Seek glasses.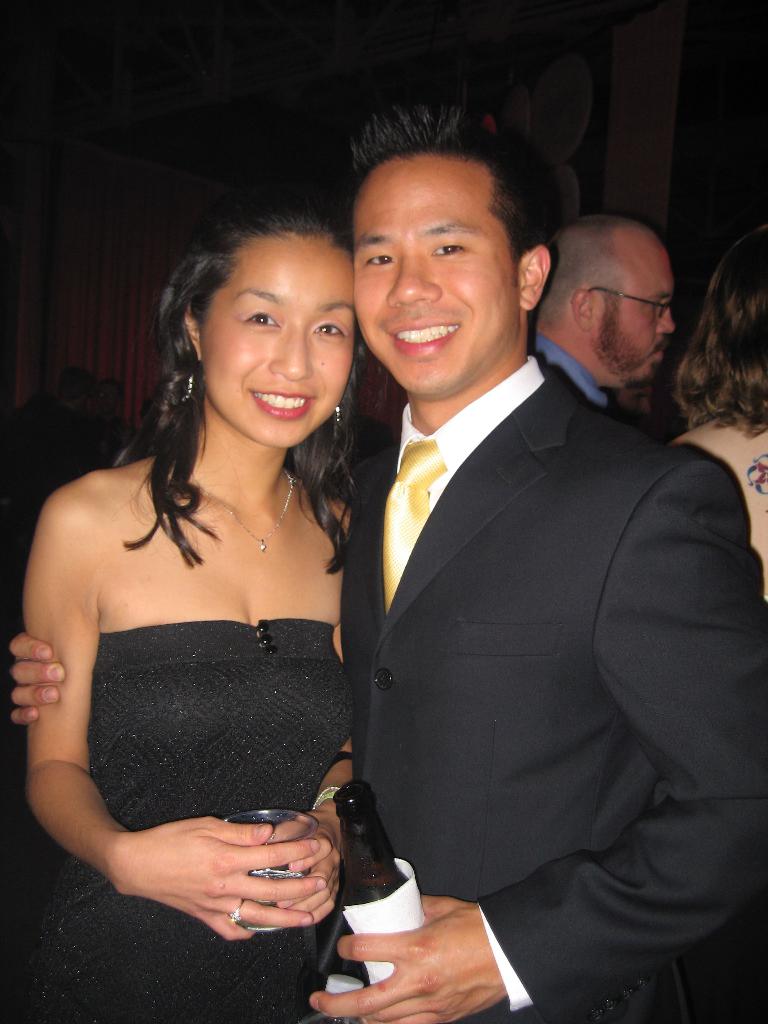
(579, 281, 682, 326).
